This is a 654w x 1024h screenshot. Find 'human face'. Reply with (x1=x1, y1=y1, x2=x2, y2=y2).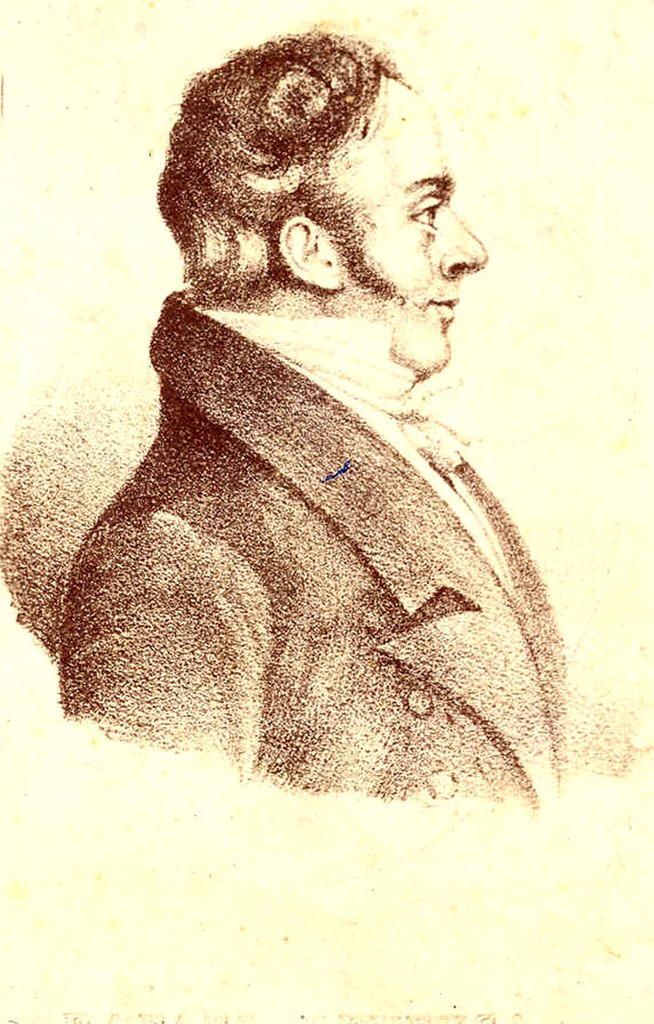
(x1=320, y1=79, x2=486, y2=382).
